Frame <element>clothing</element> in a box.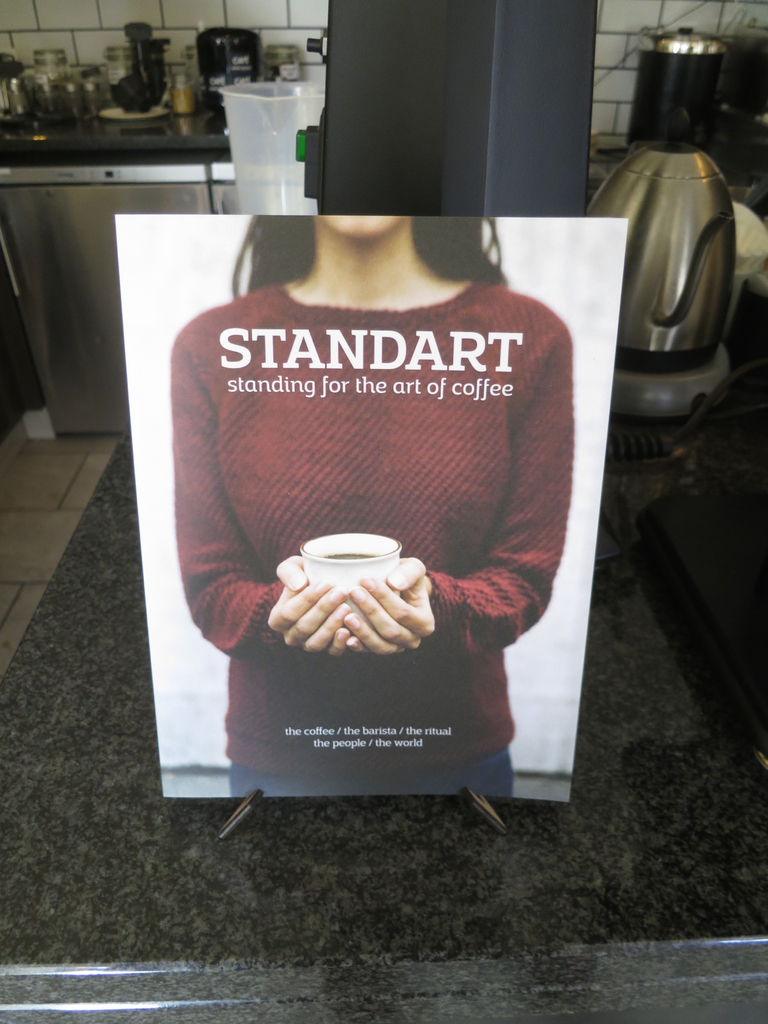
(x1=172, y1=228, x2=582, y2=745).
